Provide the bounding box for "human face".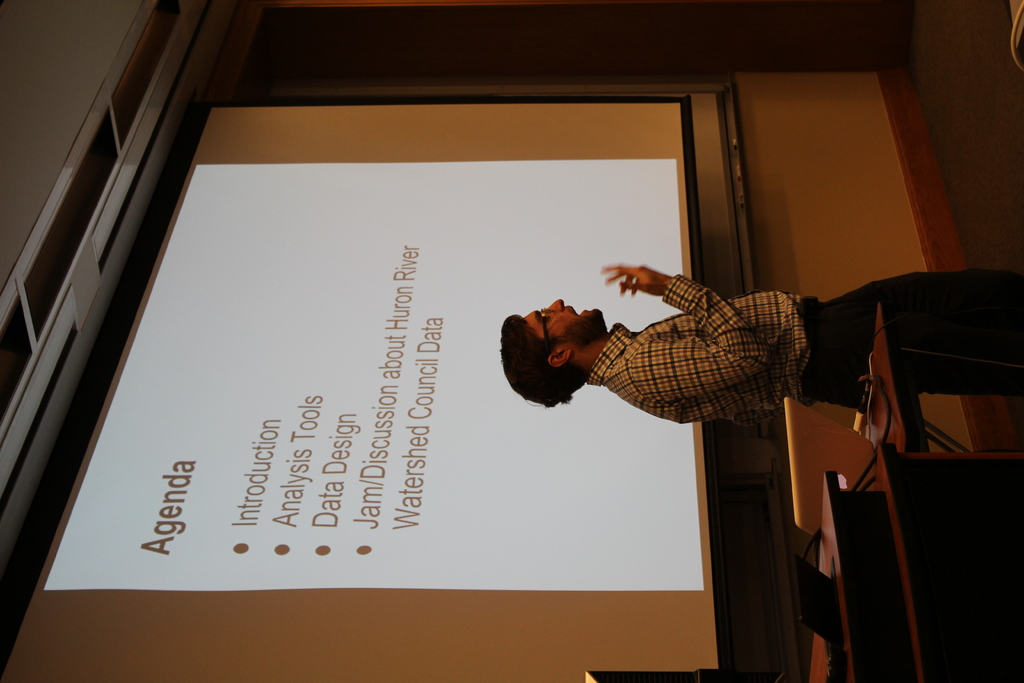
locate(523, 300, 606, 349).
